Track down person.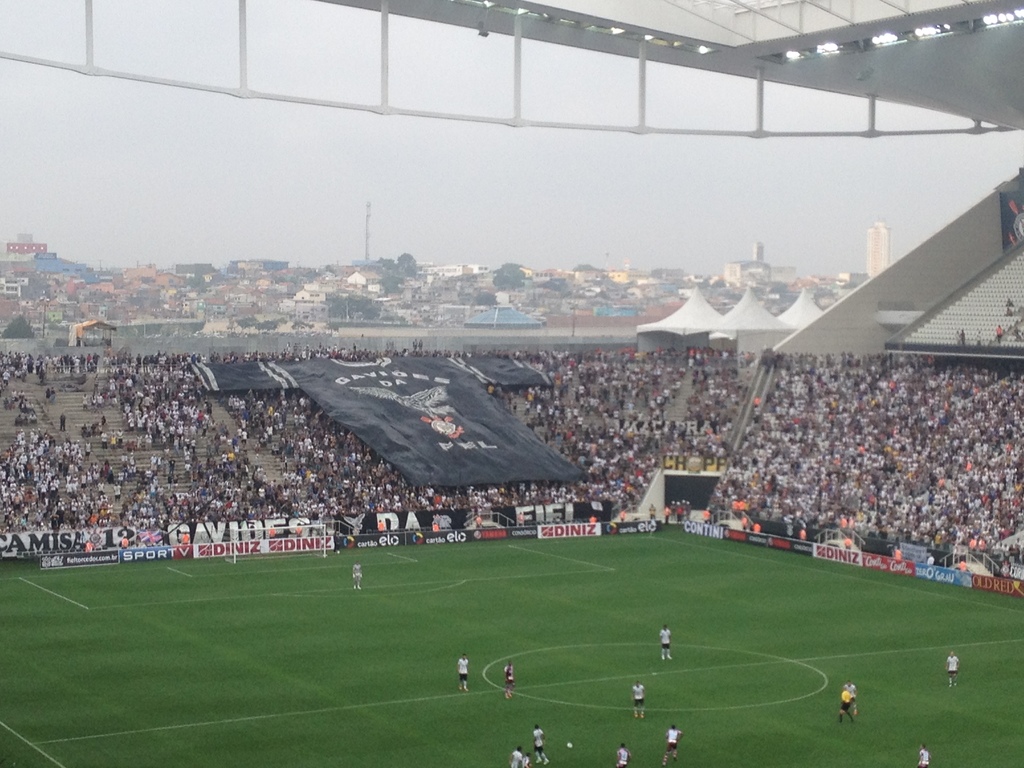
Tracked to locate(504, 660, 515, 696).
